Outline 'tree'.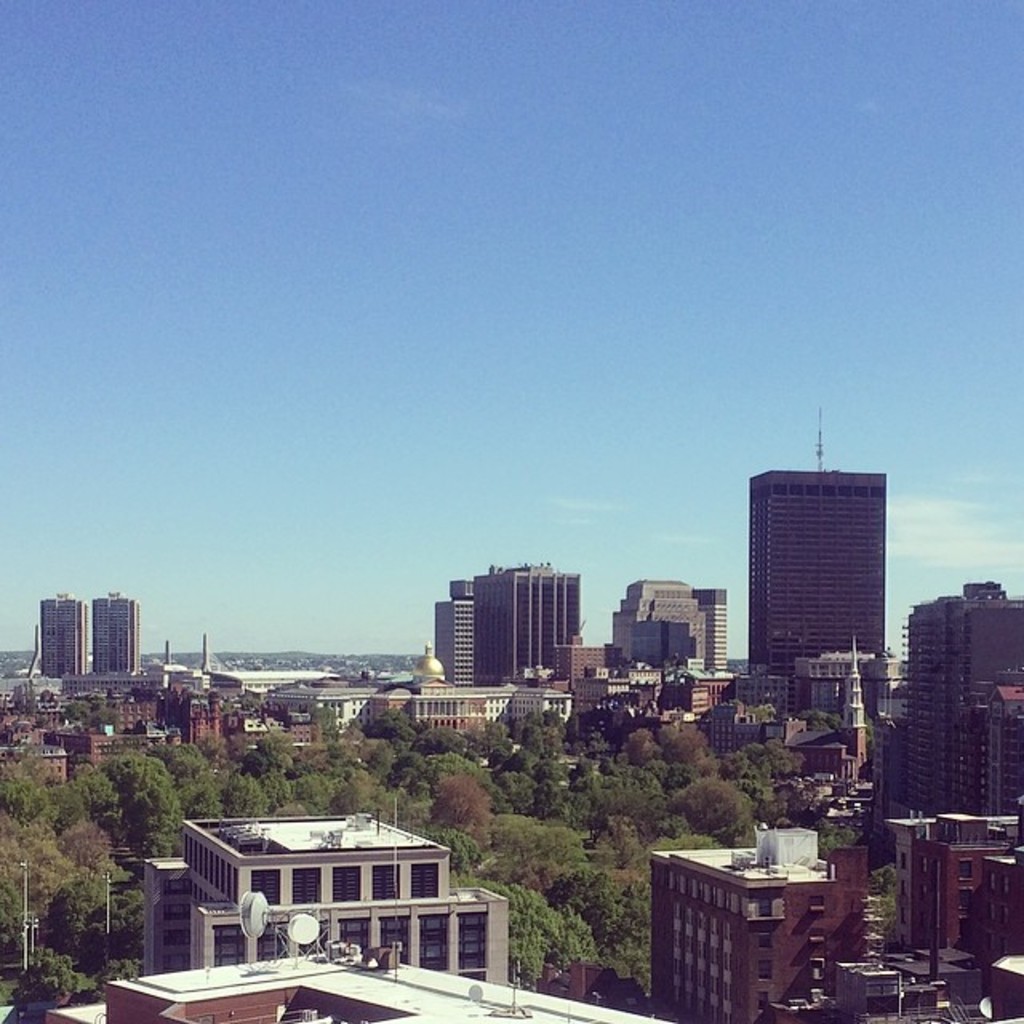
Outline: [left=58, top=816, right=112, bottom=886].
